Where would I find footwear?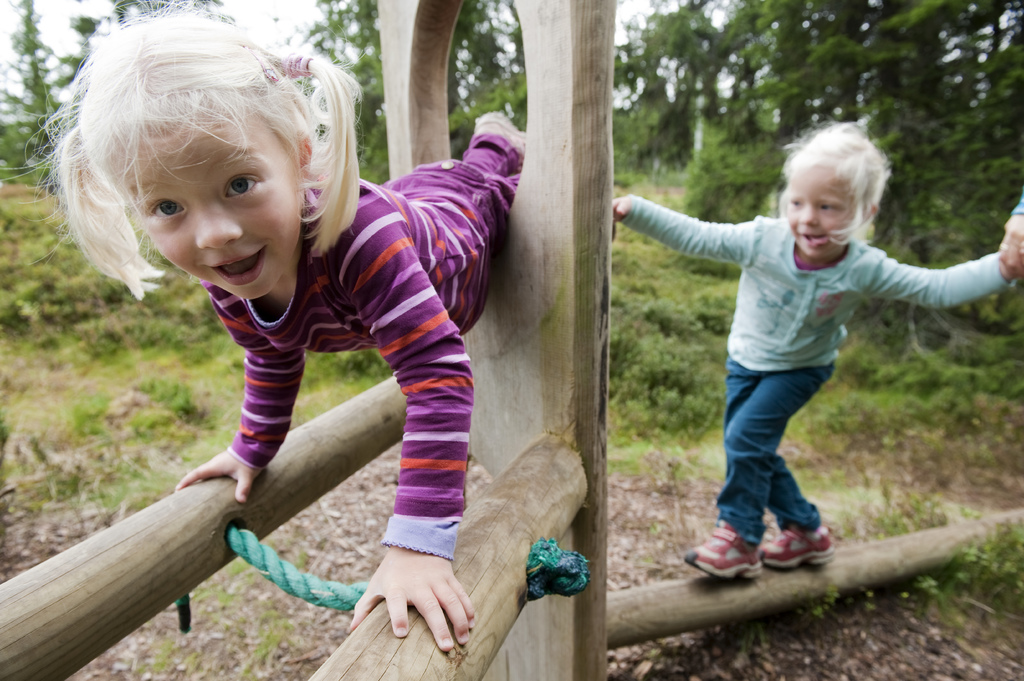
At left=476, top=113, right=531, bottom=158.
